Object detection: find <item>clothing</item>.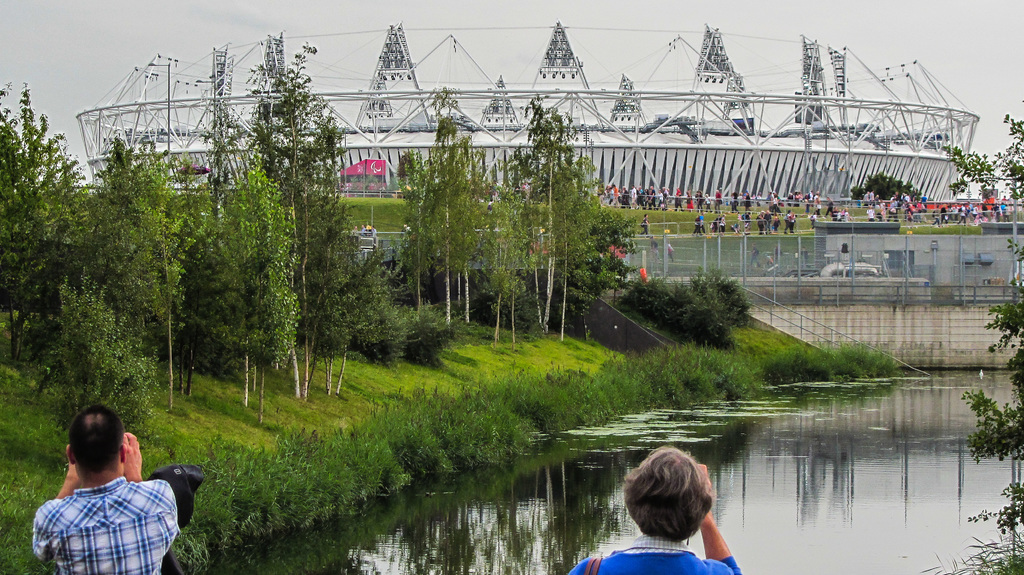
[x1=30, y1=475, x2=179, y2=574].
